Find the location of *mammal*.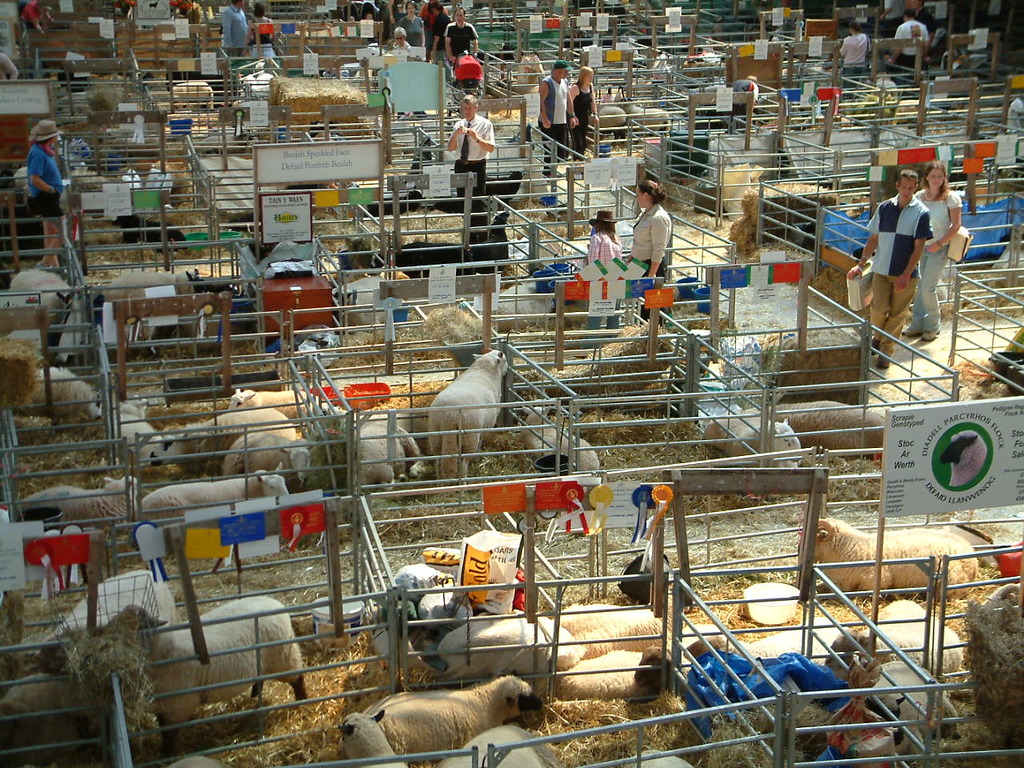
Location: locate(115, 395, 161, 456).
